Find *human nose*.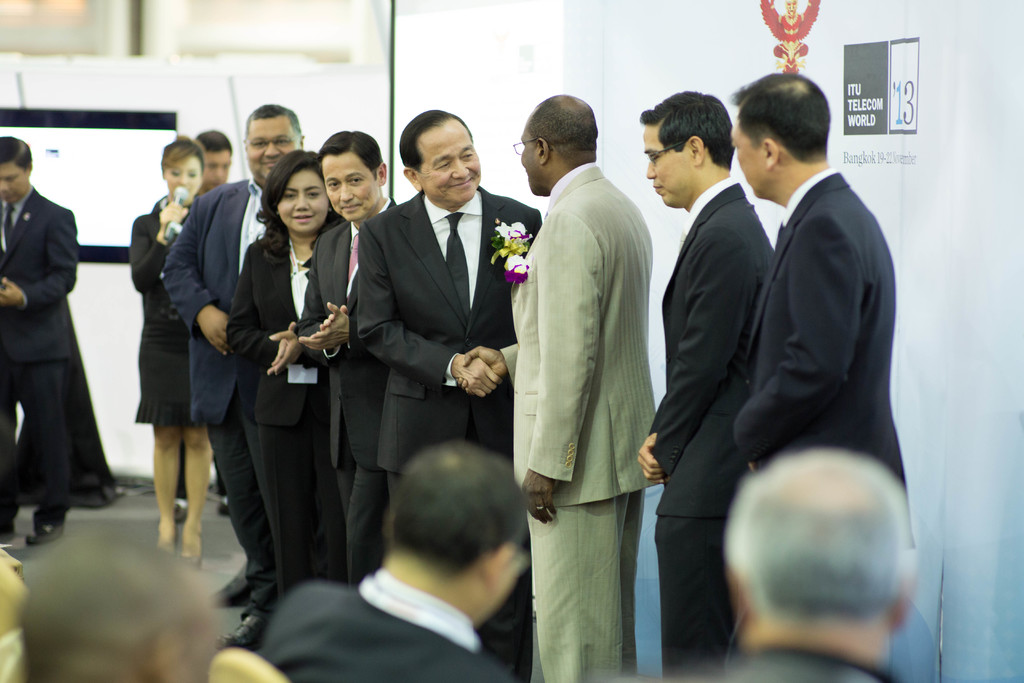
left=180, top=172, right=190, bottom=183.
